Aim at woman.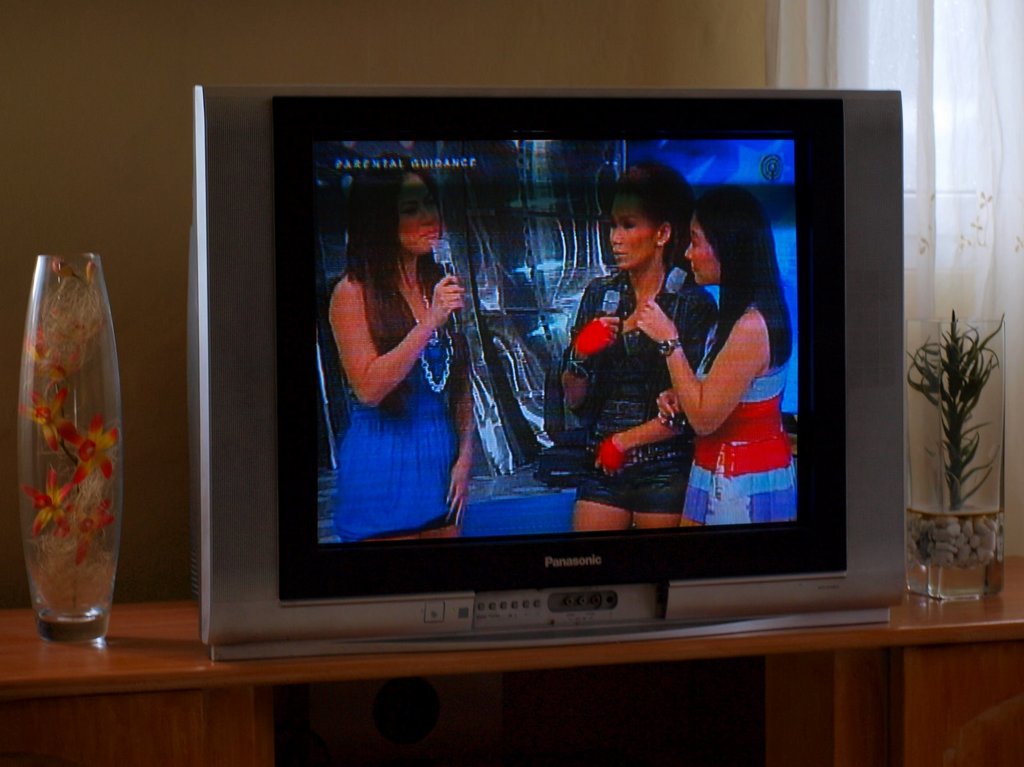
Aimed at (left=563, top=166, right=720, bottom=521).
